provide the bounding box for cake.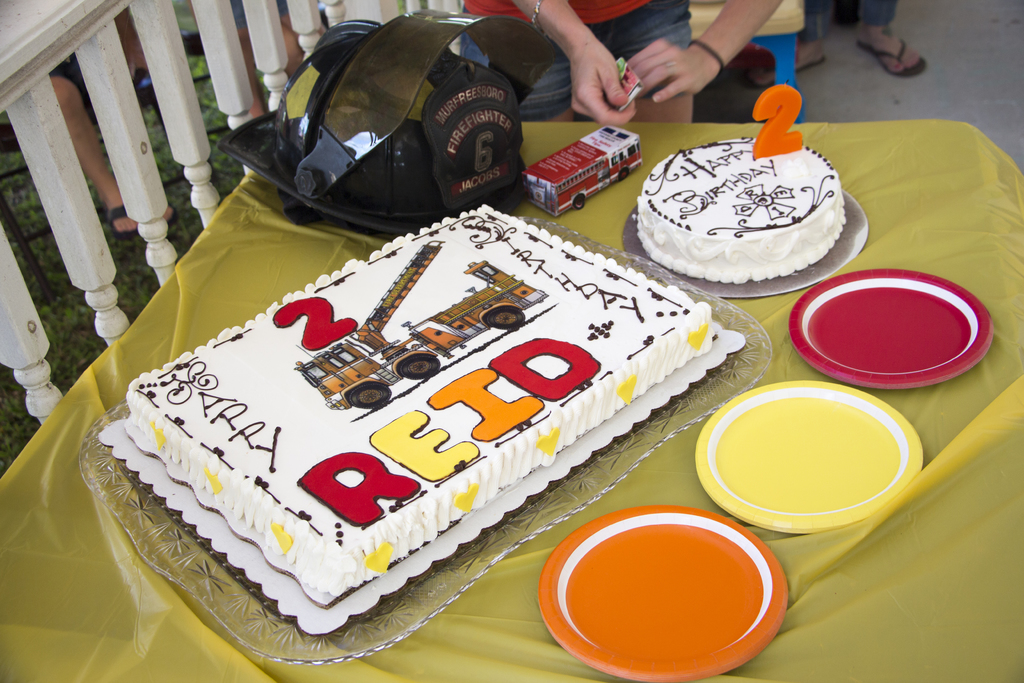
Rect(635, 137, 842, 283).
